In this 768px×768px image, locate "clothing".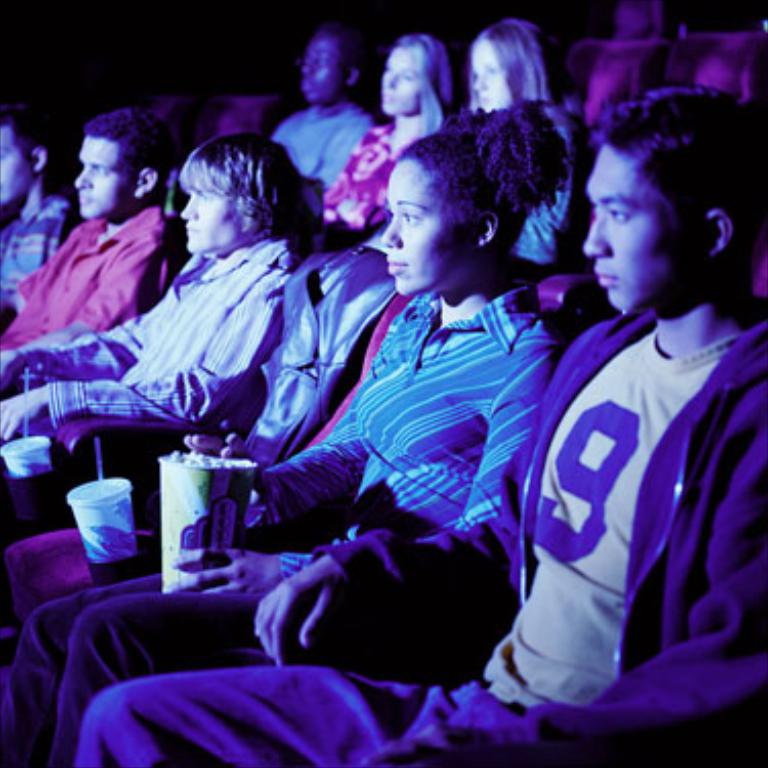
Bounding box: {"x1": 367, "y1": 104, "x2": 608, "y2": 272}.
